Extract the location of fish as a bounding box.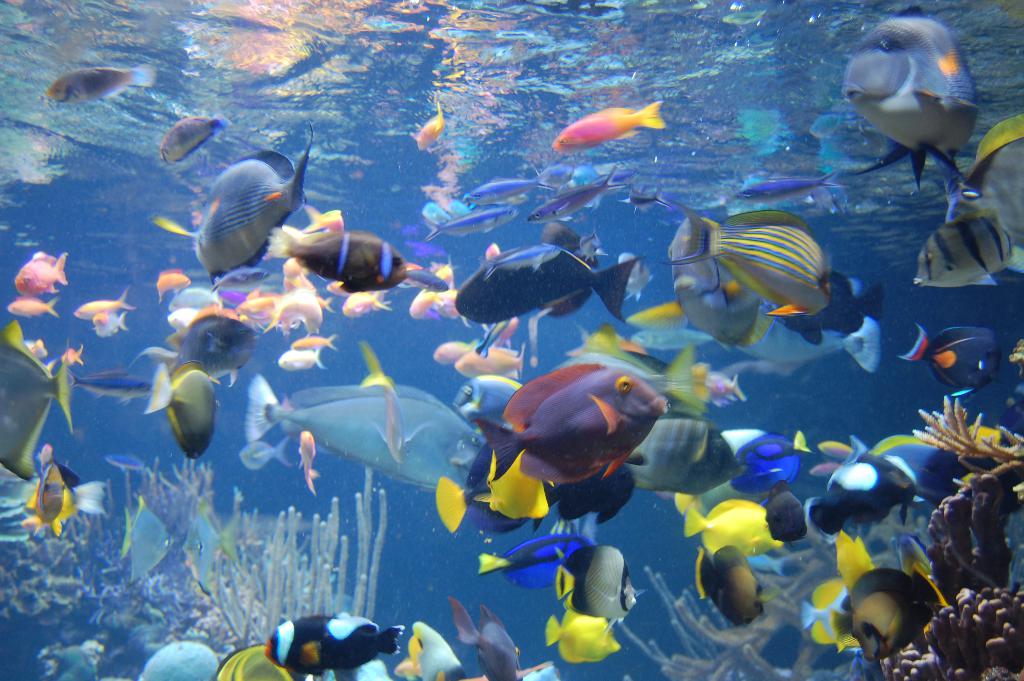
[left=77, top=371, right=154, bottom=405].
